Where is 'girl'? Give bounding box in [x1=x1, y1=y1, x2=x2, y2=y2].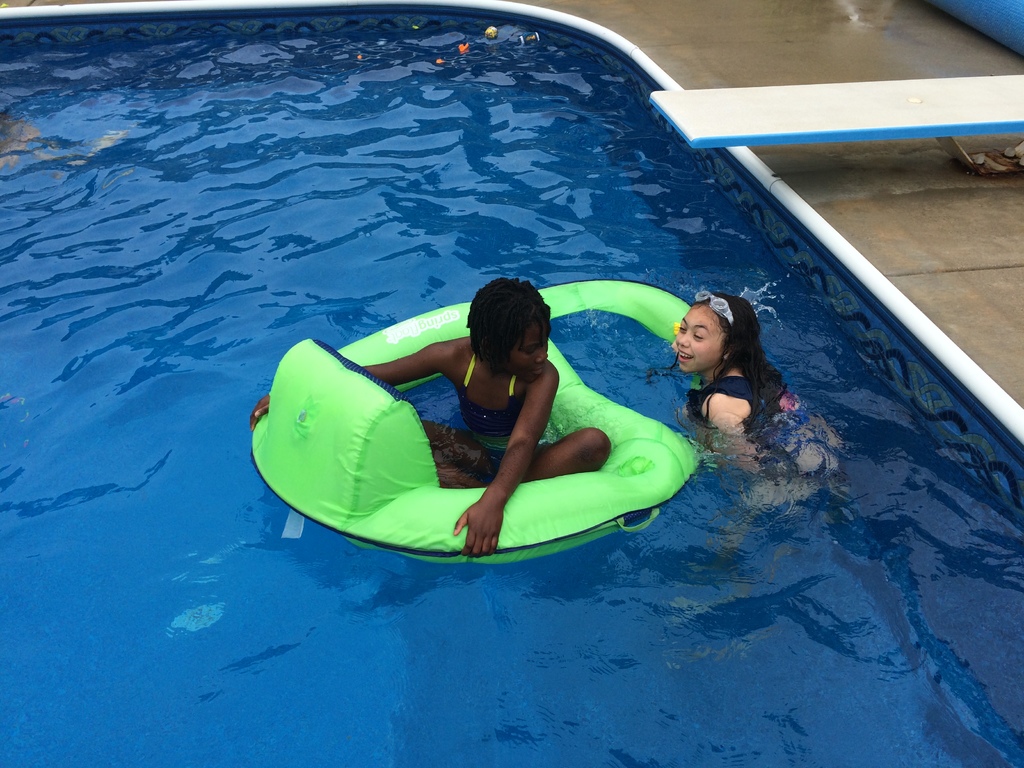
[x1=665, y1=287, x2=846, y2=543].
